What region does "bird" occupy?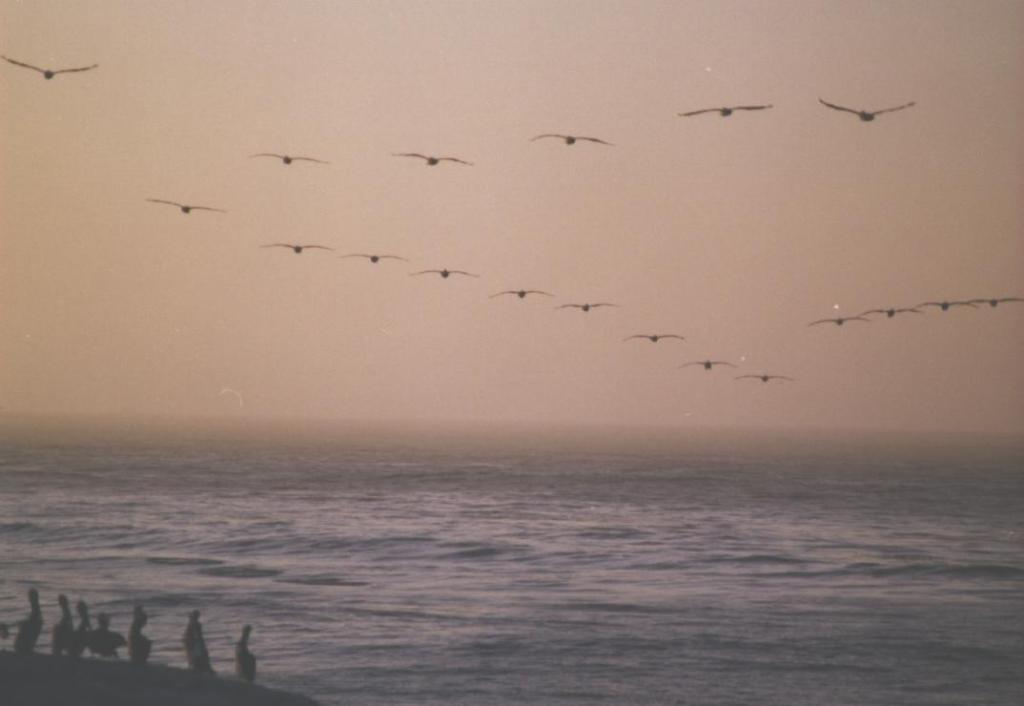
<bbox>382, 140, 474, 180</bbox>.
